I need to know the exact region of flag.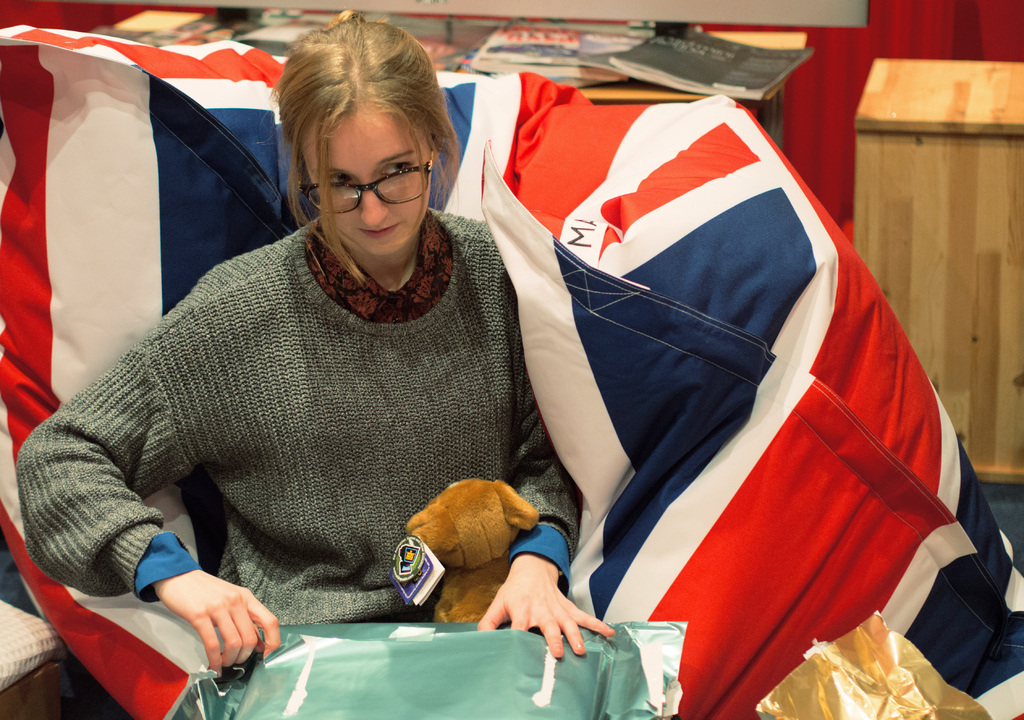
Region: 0, 19, 1023, 719.
